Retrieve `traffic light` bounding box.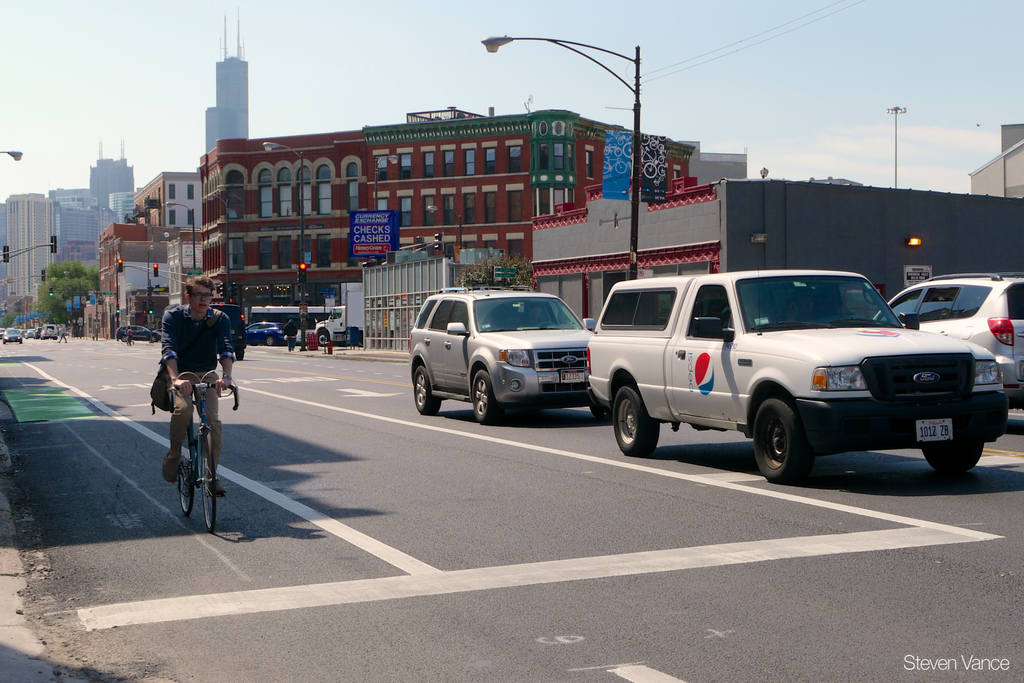
Bounding box: 360:261:374:268.
